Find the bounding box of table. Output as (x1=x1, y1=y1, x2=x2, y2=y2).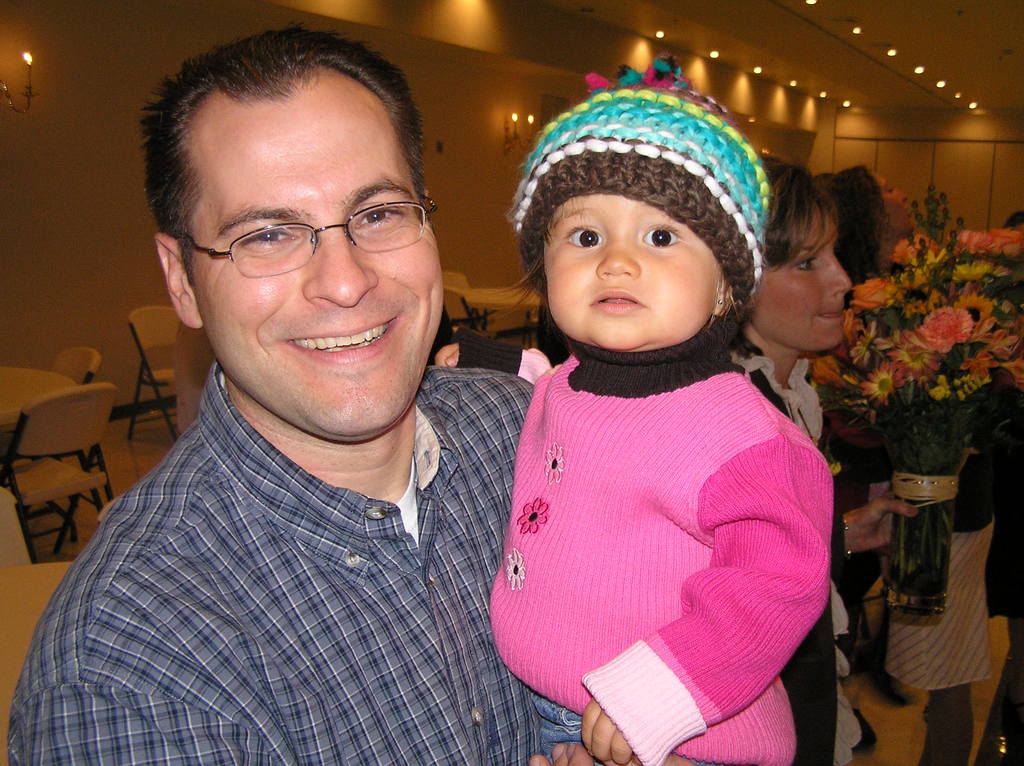
(x1=467, y1=289, x2=546, y2=348).
